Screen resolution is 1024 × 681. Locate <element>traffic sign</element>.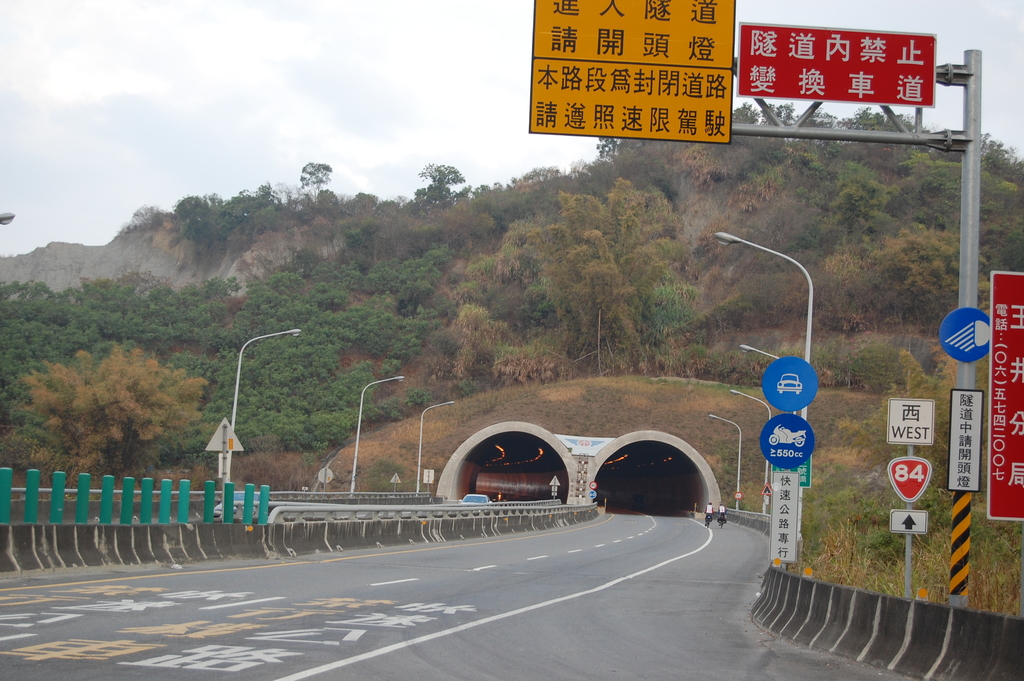
bbox(770, 466, 796, 561).
